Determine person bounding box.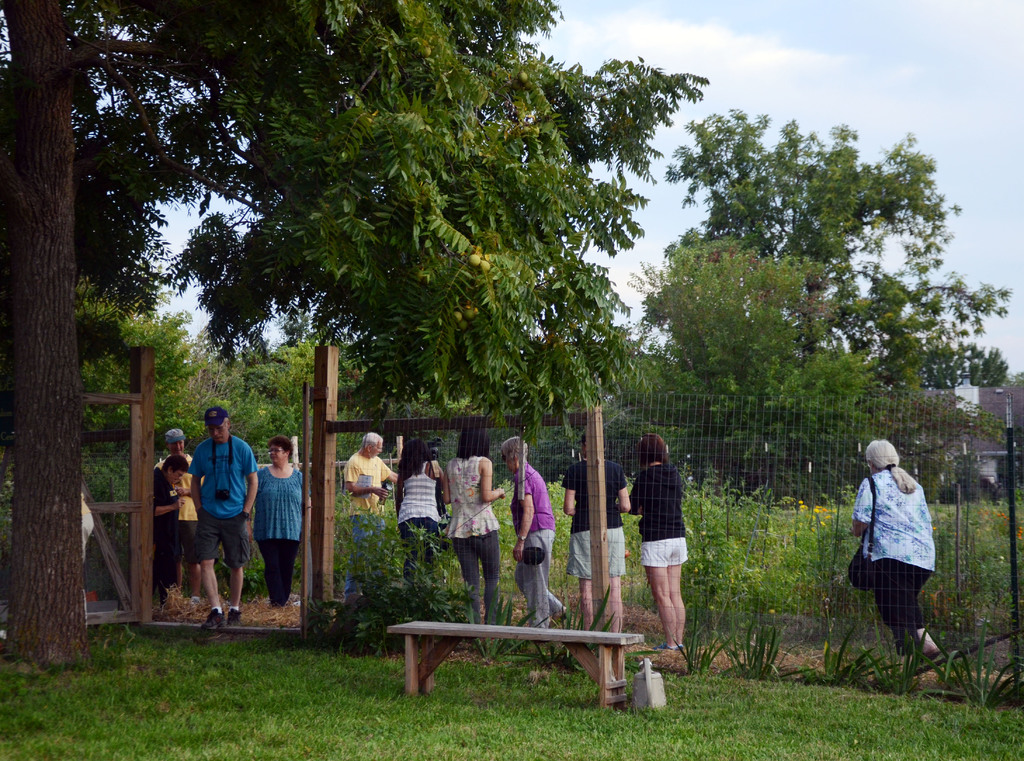
Determined: bbox=(852, 434, 942, 674).
